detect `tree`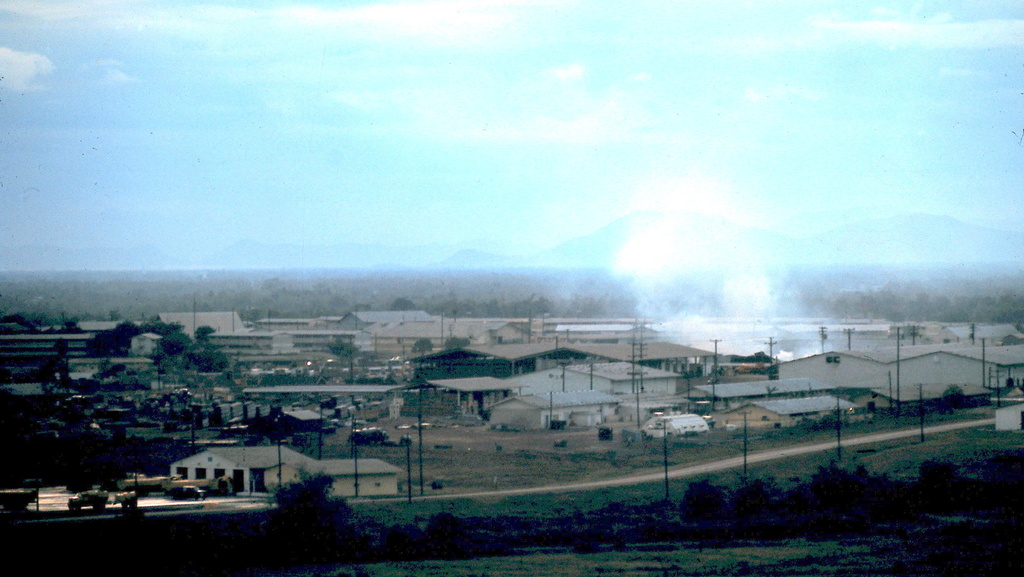
917 461 964 510
